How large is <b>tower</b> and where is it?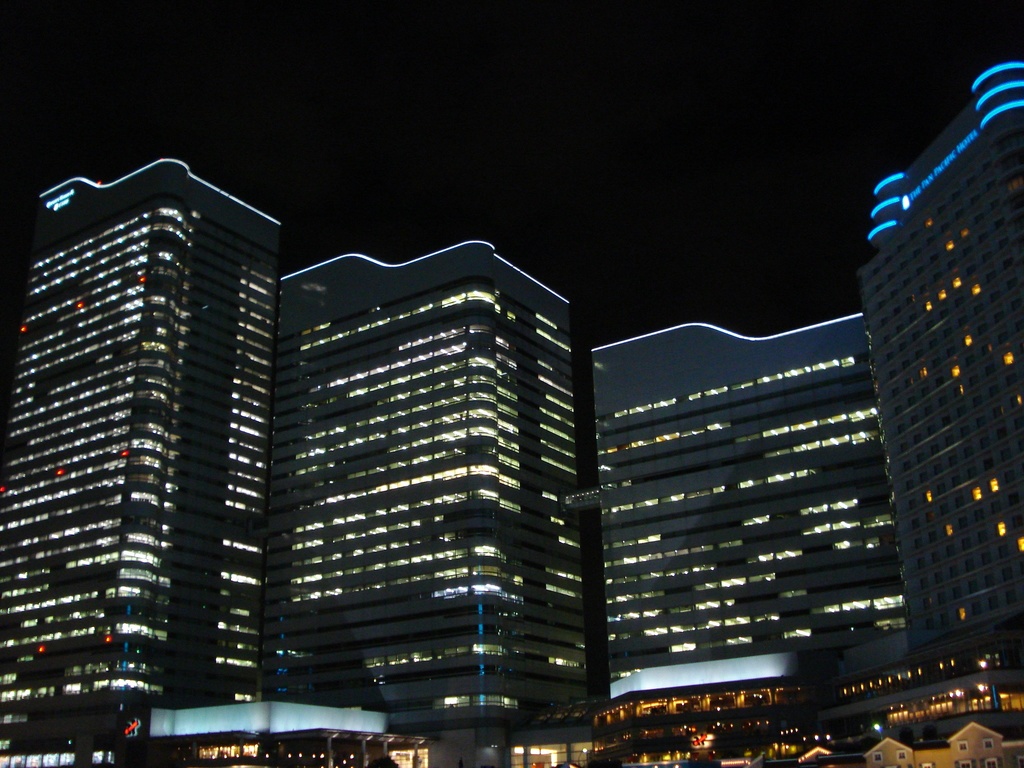
Bounding box: (left=0, top=151, right=287, bottom=767).
